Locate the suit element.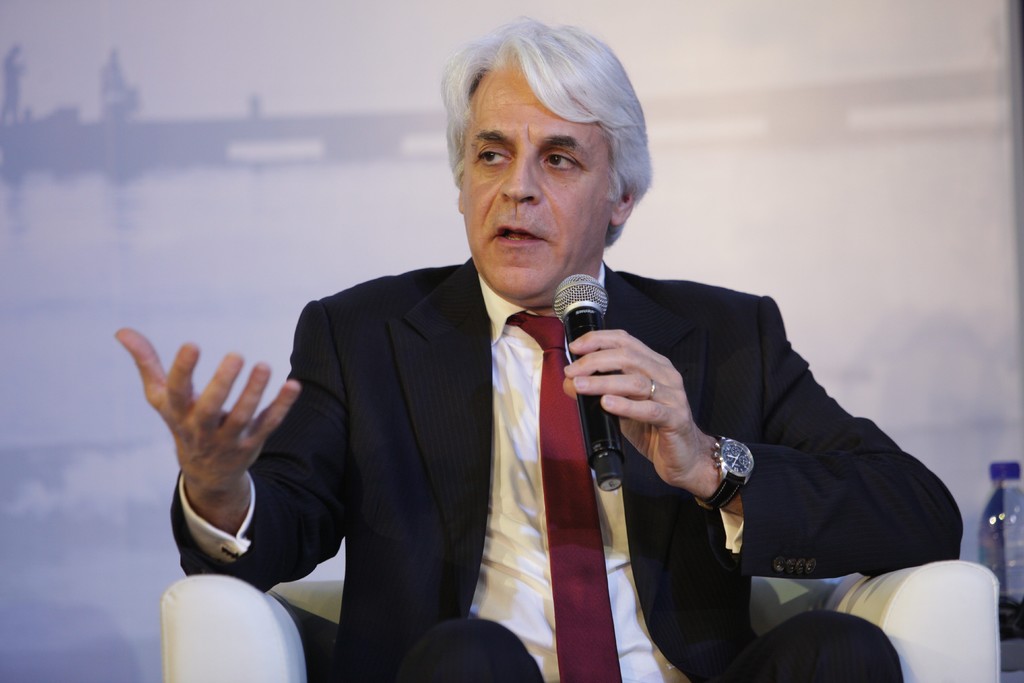
Element bbox: bbox=(168, 254, 964, 680).
